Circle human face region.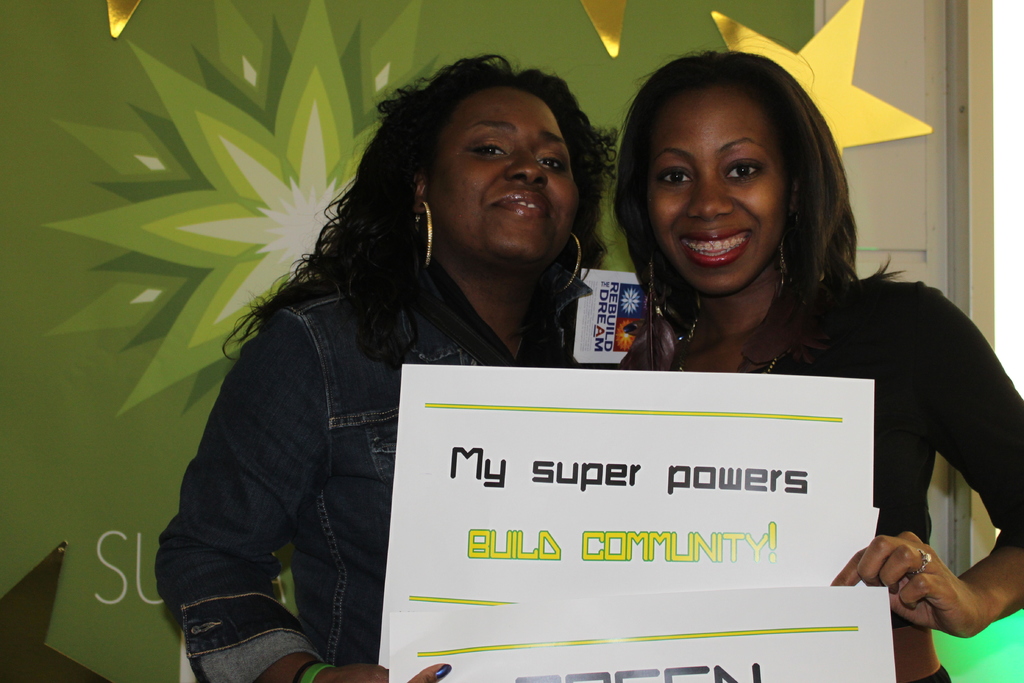
Region: select_region(646, 85, 790, 296).
